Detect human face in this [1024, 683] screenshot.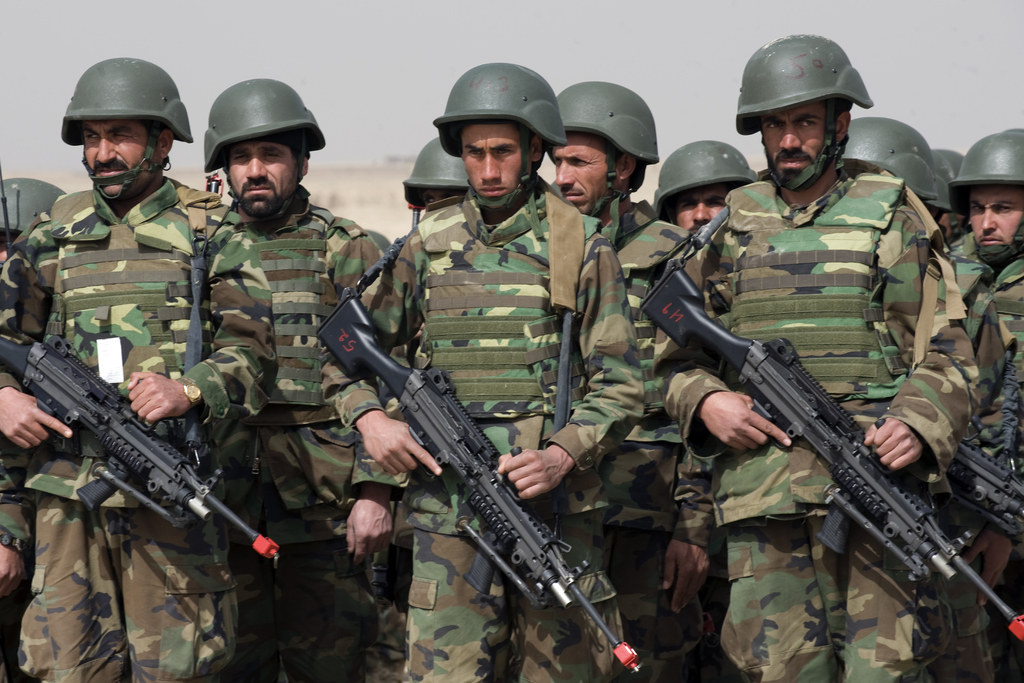
Detection: x1=230, y1=144, x2=294, y2=215.
